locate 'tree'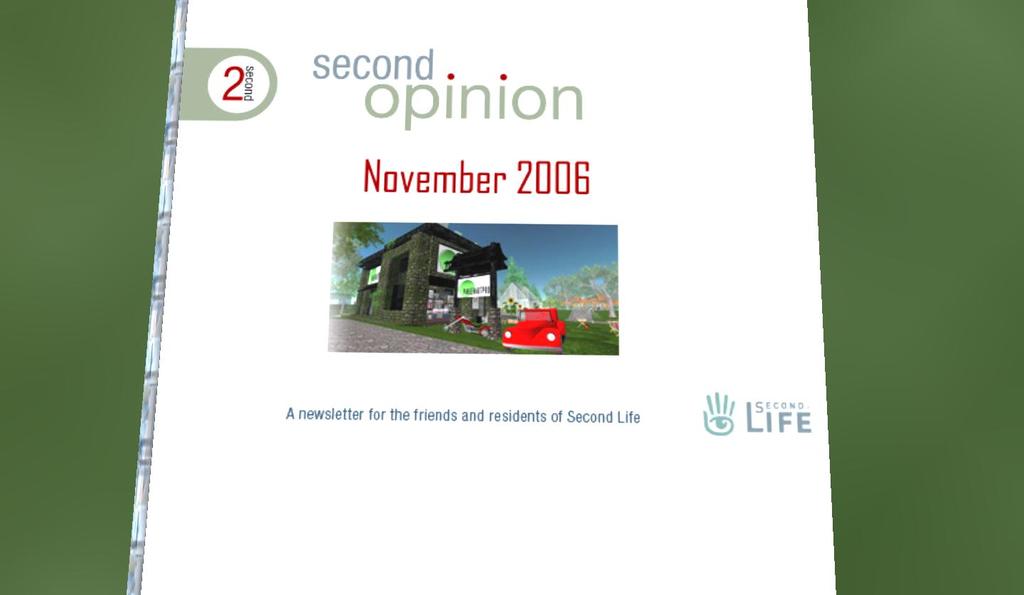
{"left": 329, "top": 272, "right": 358, "bottom": 316}
